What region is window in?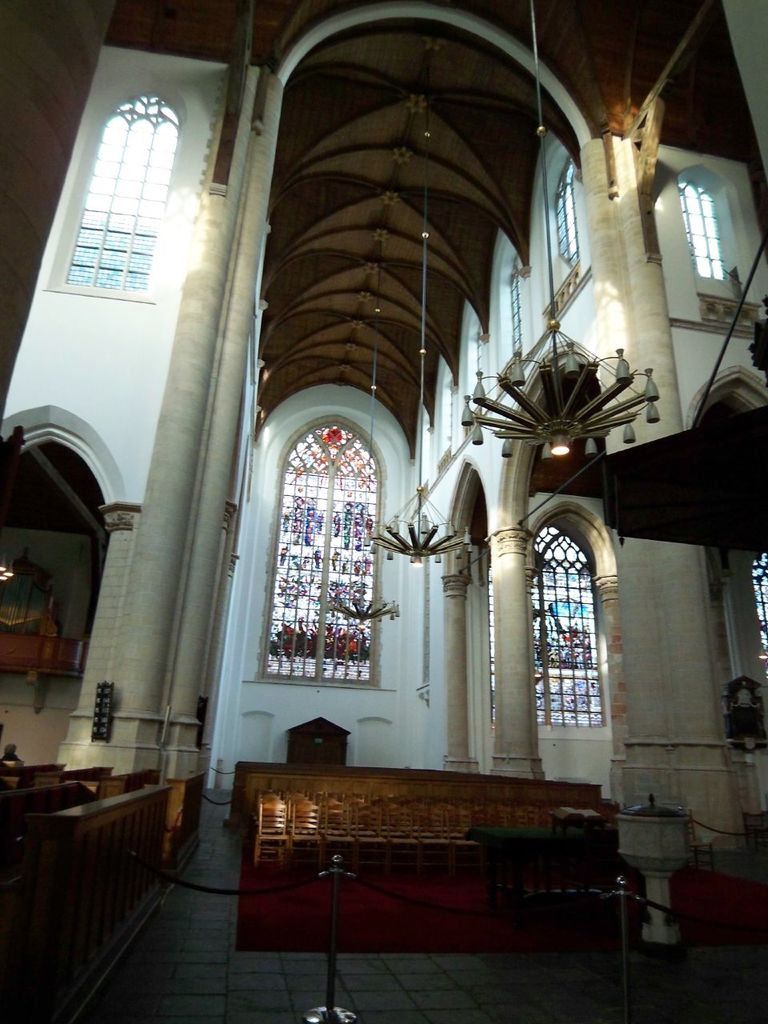
740:540:767:682.
